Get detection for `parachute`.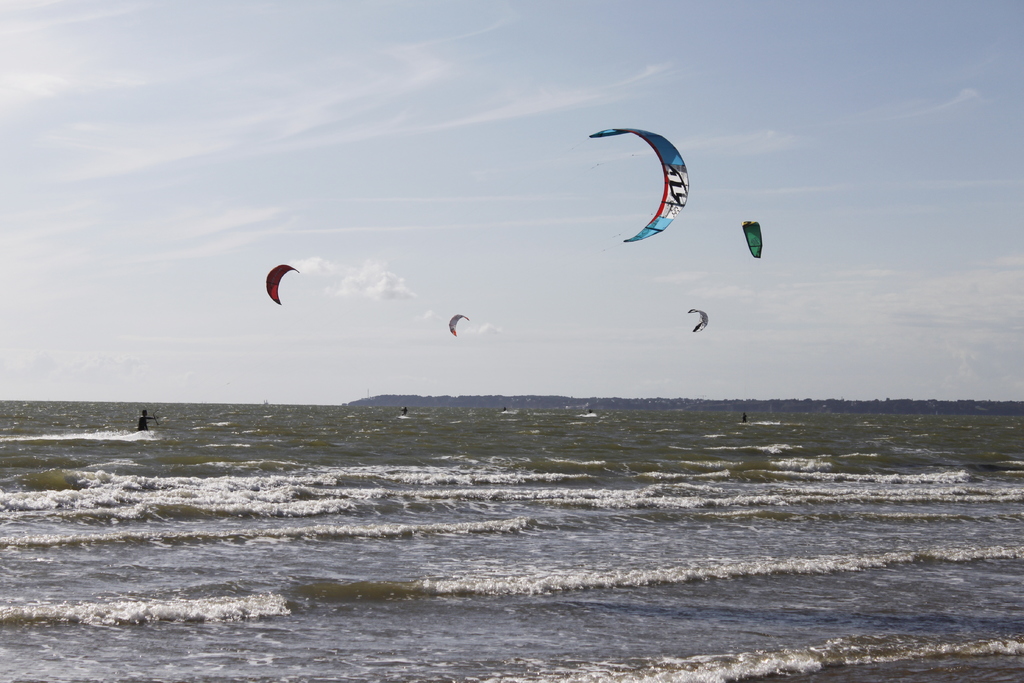
Detection: {"left": 586, "top": 117, "right": 688, "bottom": 254}.
